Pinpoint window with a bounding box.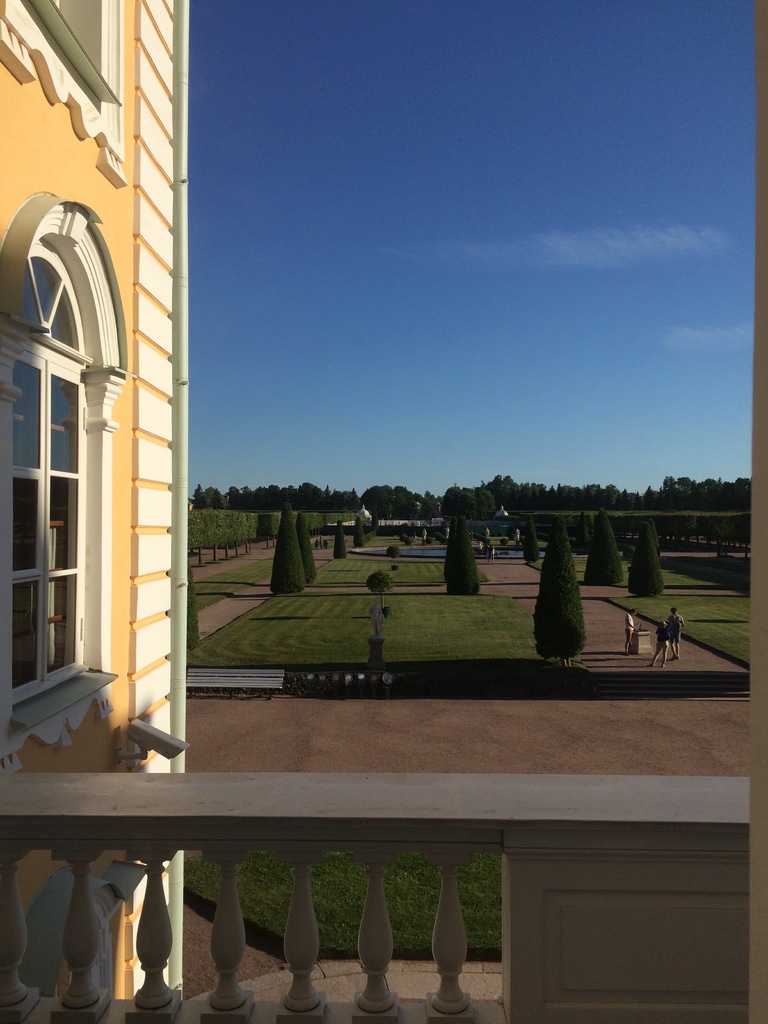
(2, 254, 98, 712).
